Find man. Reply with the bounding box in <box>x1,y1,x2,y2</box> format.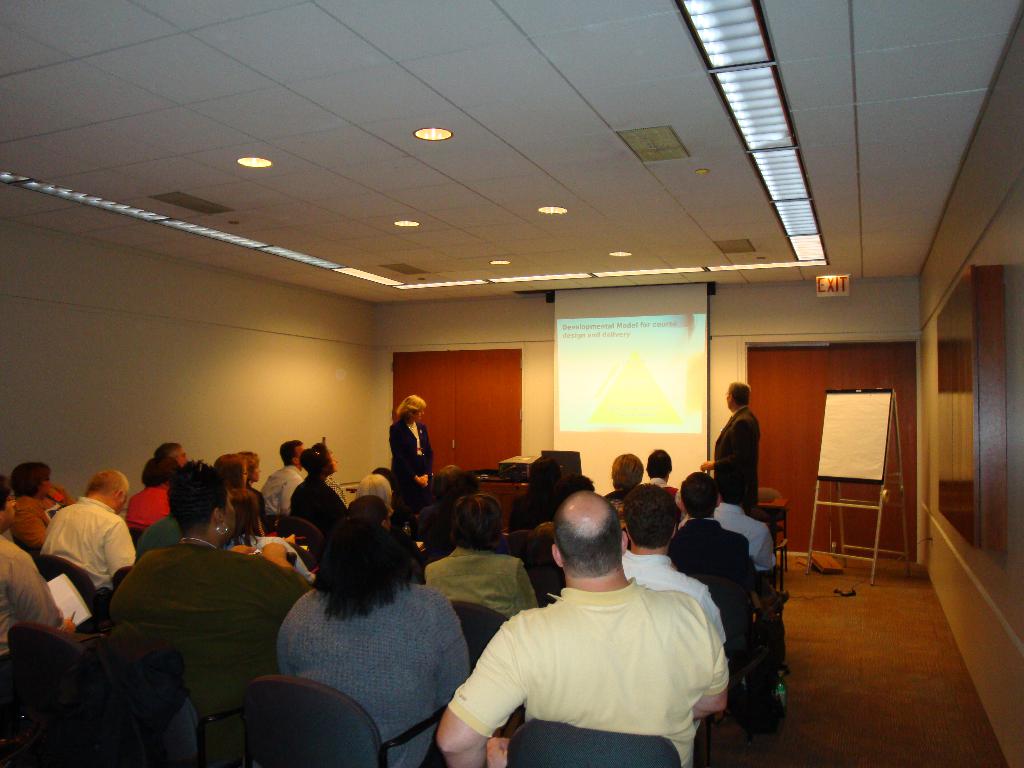
<box>285,444,353,555</box>.
